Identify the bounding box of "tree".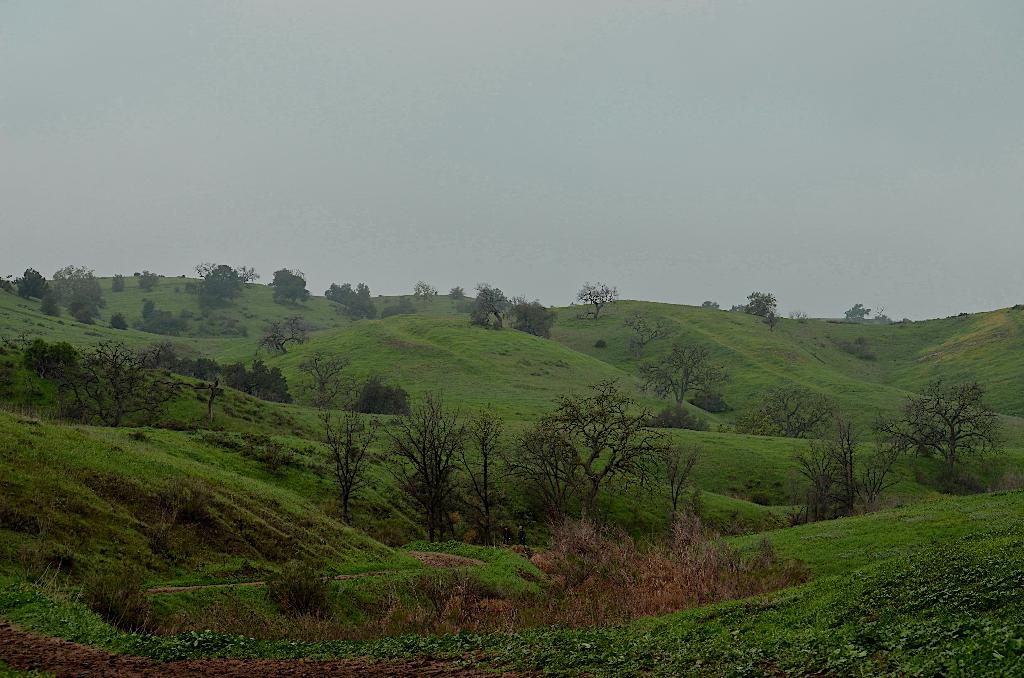
525 378 681 512.
